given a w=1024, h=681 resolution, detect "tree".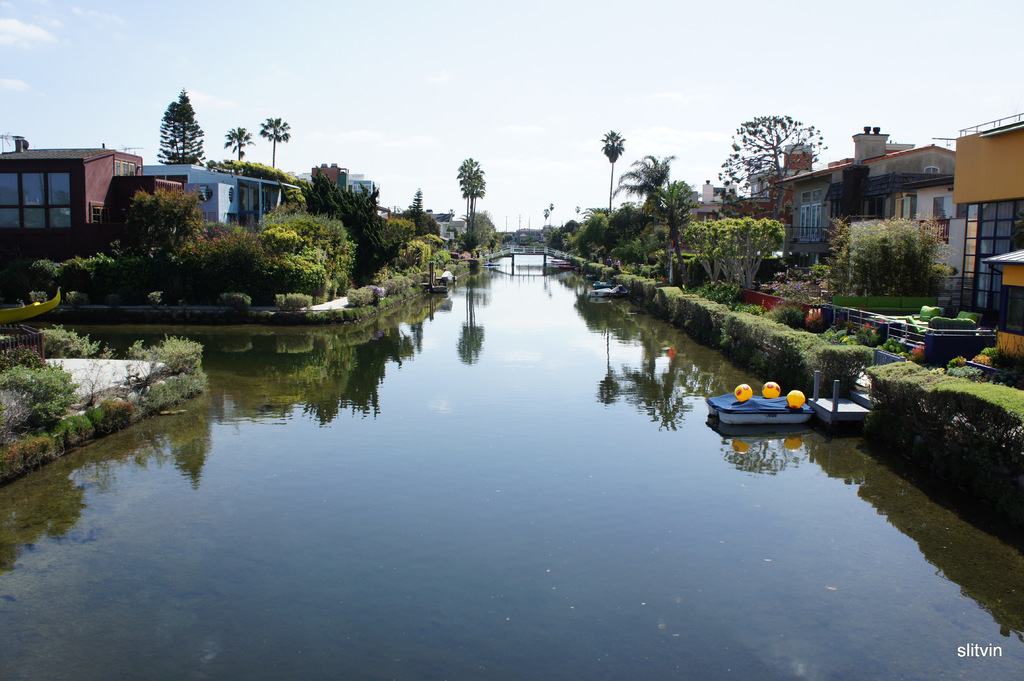
bbox(600, 131, 626, 216).
